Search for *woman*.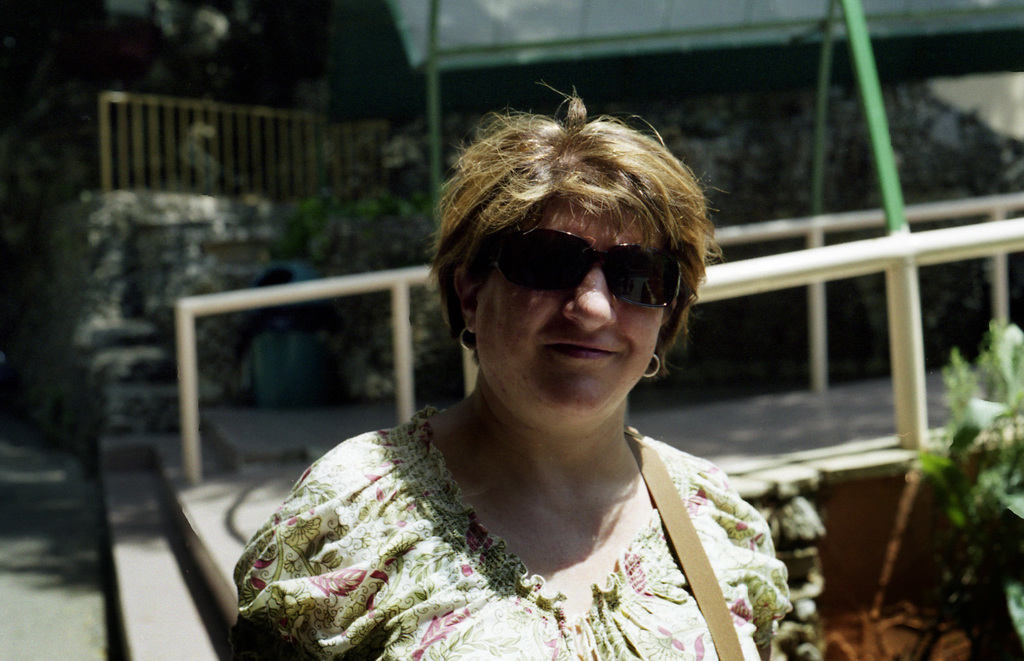
Found at <region>215, 104, 817, 658</region>.
